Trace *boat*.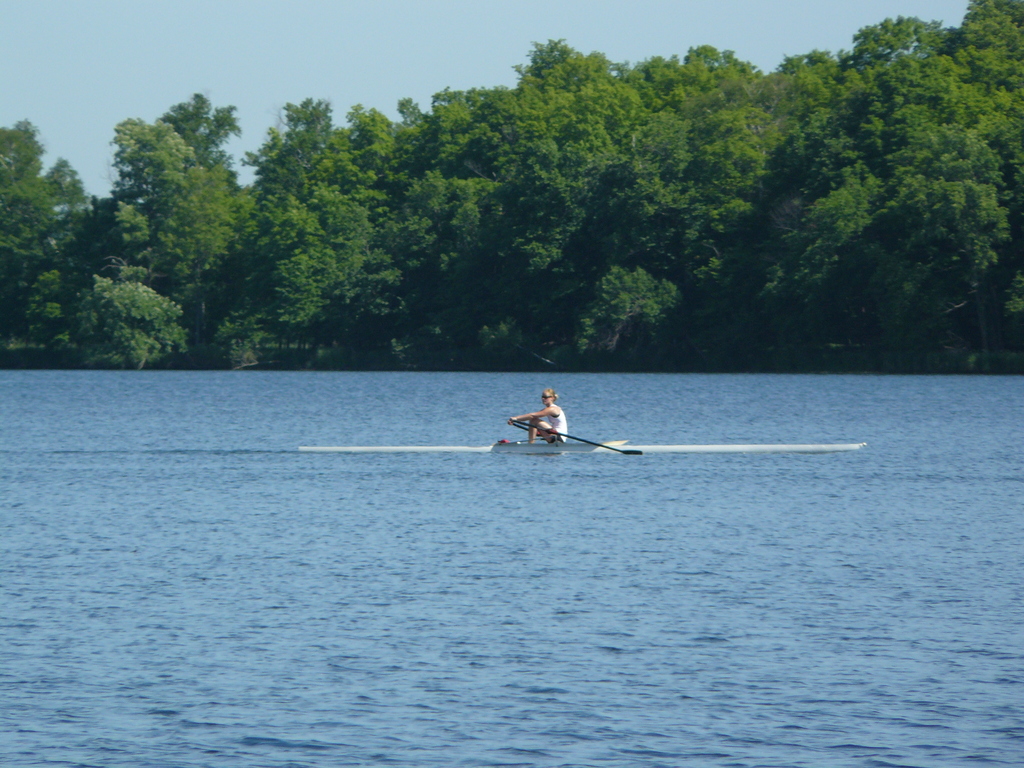
Traced to <box>491,401,604,474</box>.
